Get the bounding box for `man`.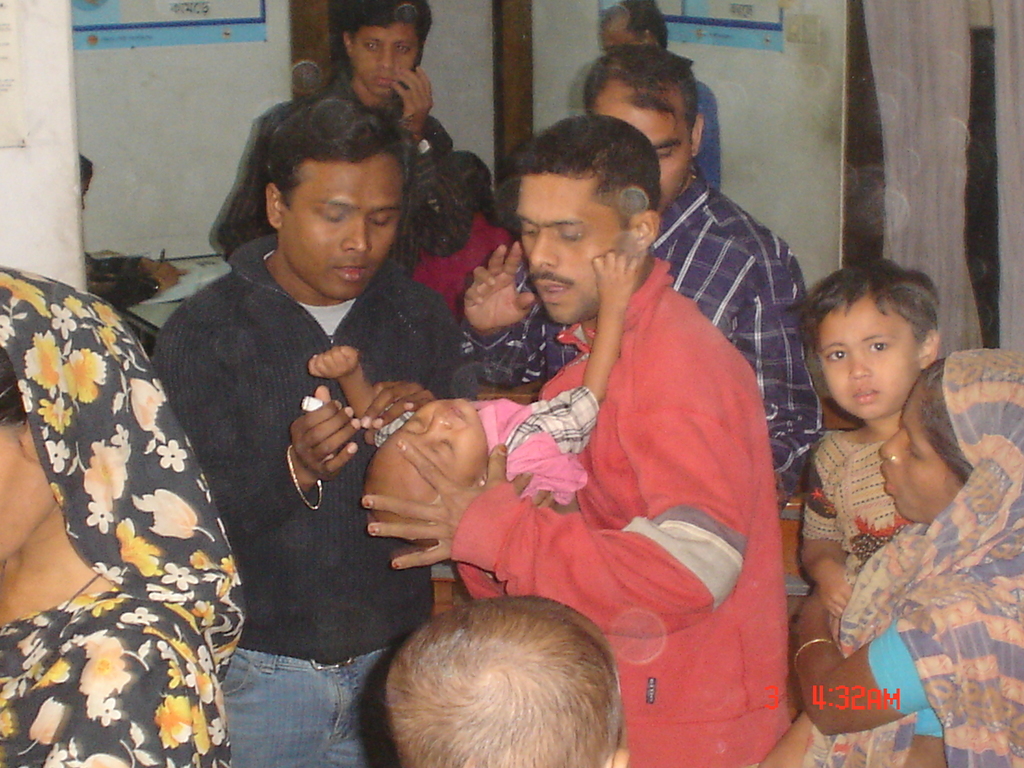
(123, 94, 439, 751).
